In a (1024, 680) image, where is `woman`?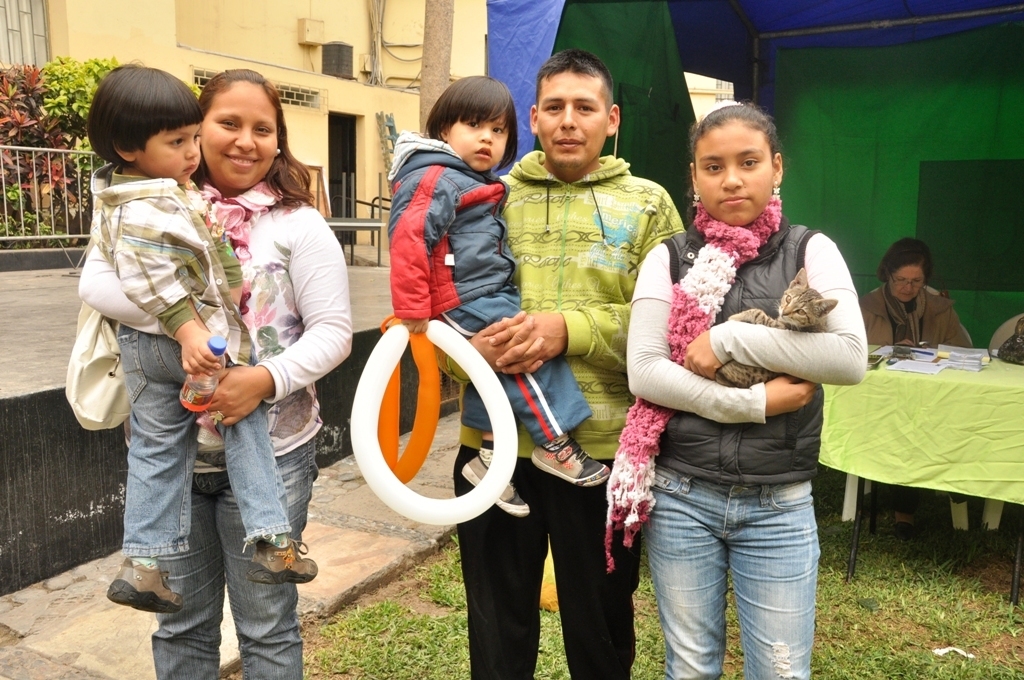
590, 107, 868, 679.
